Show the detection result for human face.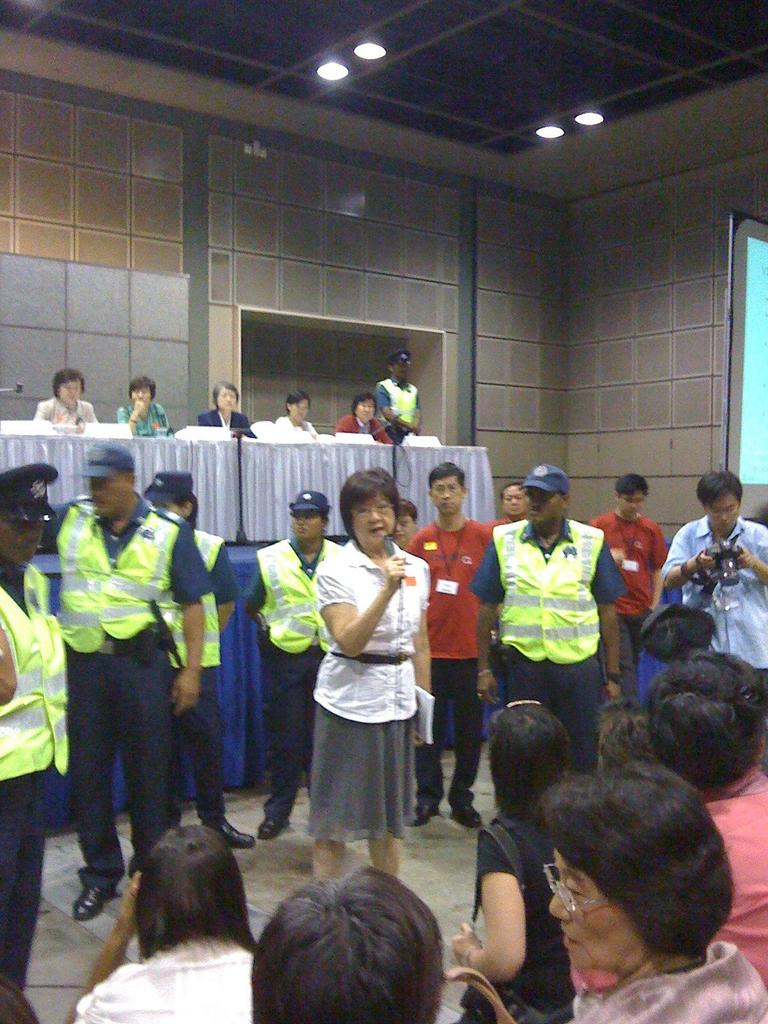
select_region(59, 381, 83, 404).
